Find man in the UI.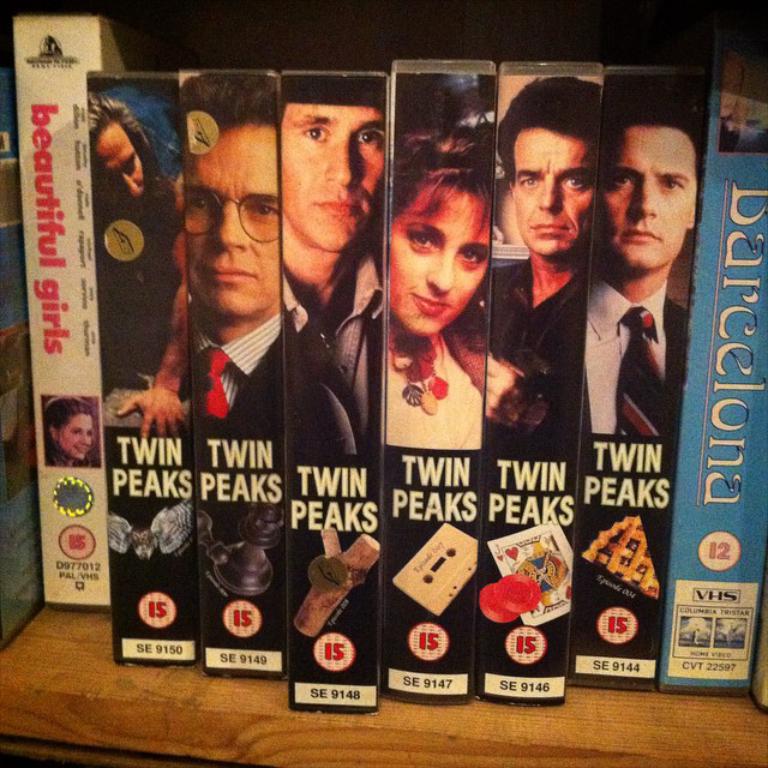
UI element at <bbox>490, 78, 605, 439</bbox>.
